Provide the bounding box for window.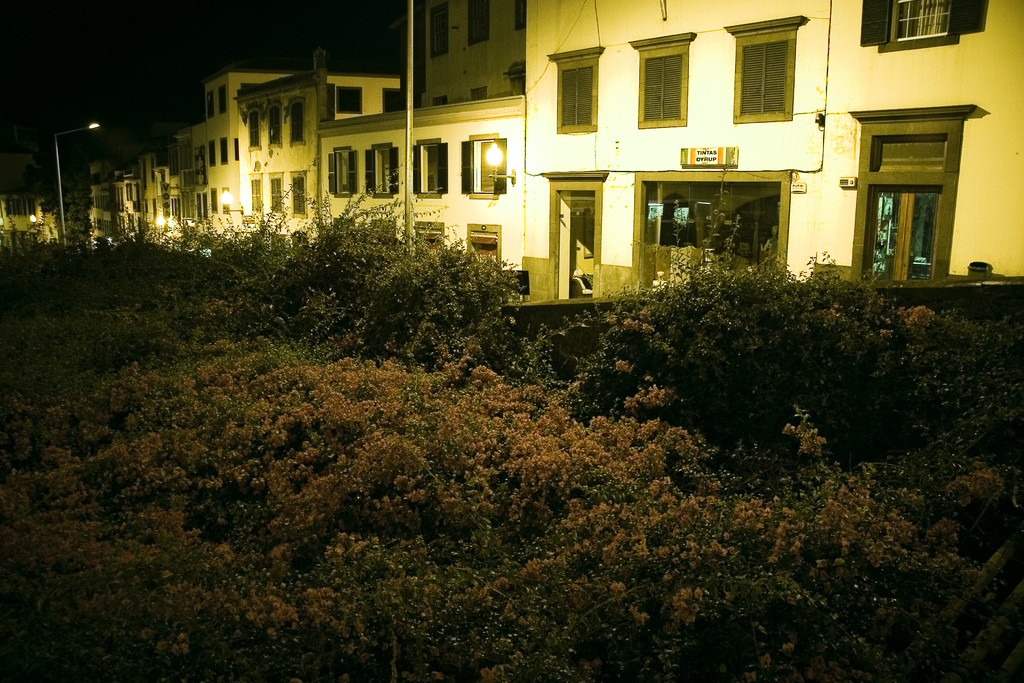
[x1=380, y1=85, x2=400, y2=115].
